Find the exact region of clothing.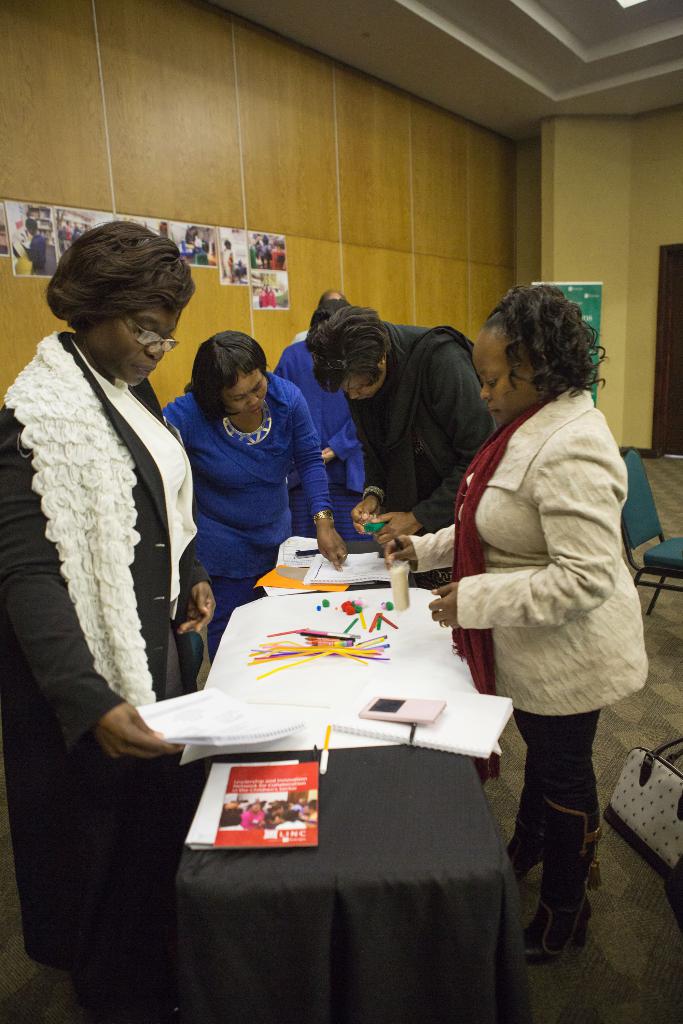
Exact region: bbox(402, 378, 647, 897).
